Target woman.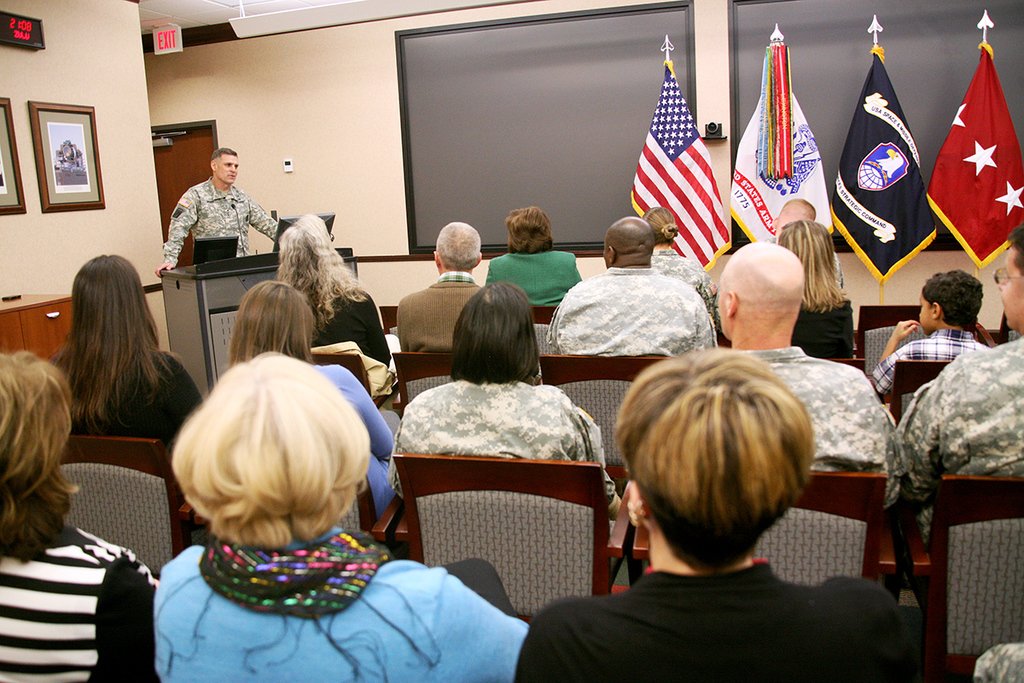
Target region: <region>49, 248, 201, 483</region>.
